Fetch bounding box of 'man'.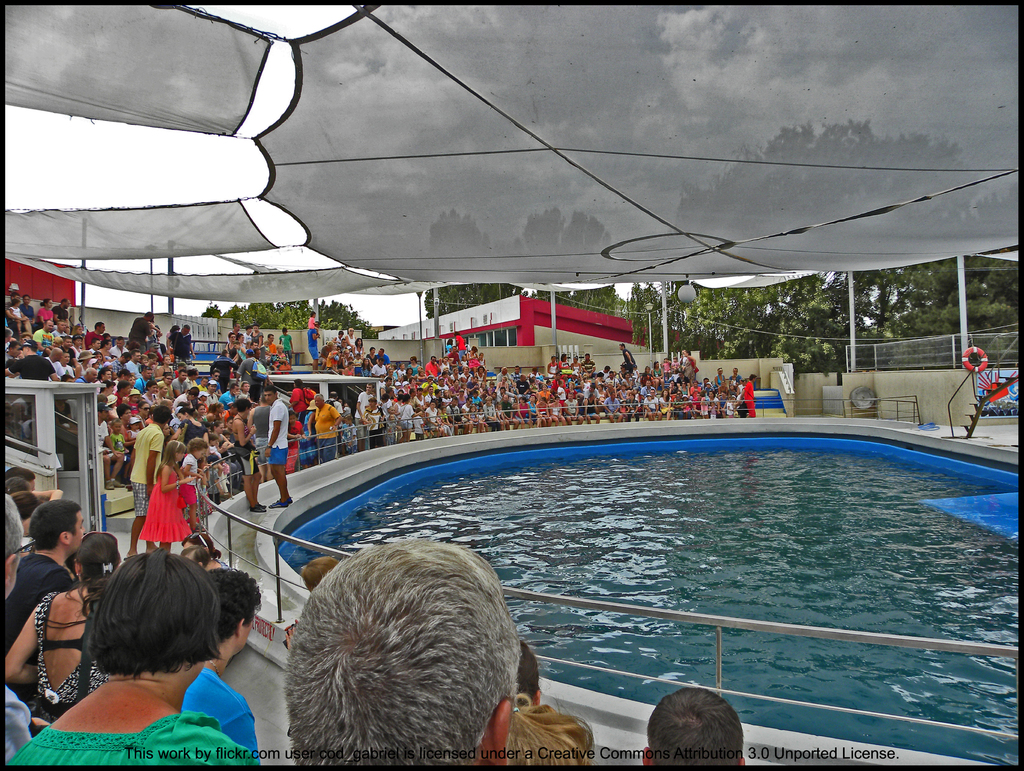
Bbox: detection(219, 384, 240, 407).
